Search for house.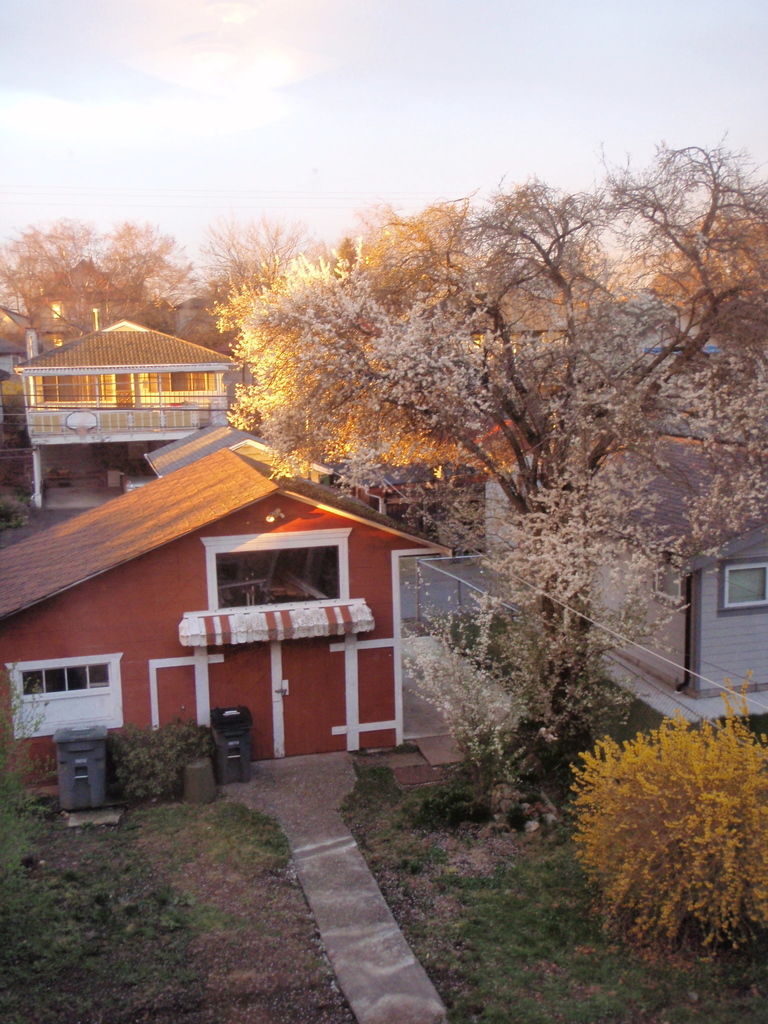
Found at 410/253/616/358.
